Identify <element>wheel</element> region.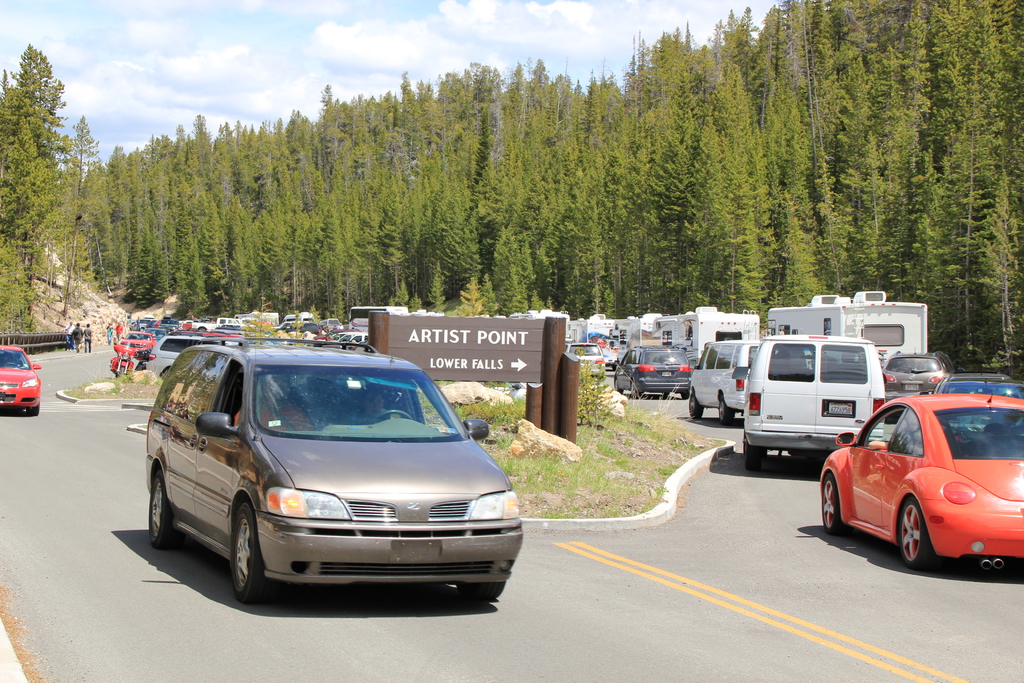
Region: {"left": 717, "top": 397, "right": 734, "bottom": 423}.
